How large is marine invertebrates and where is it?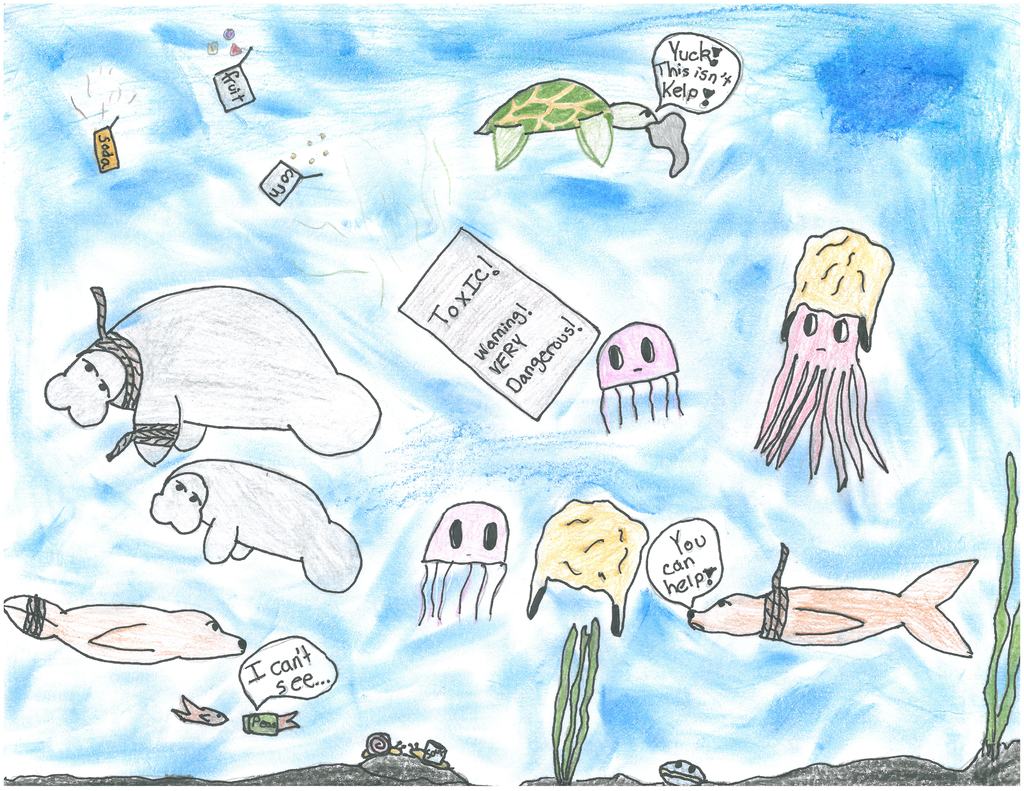
Bounding box: x1=658, y1=749, x2=710, y2=787.
